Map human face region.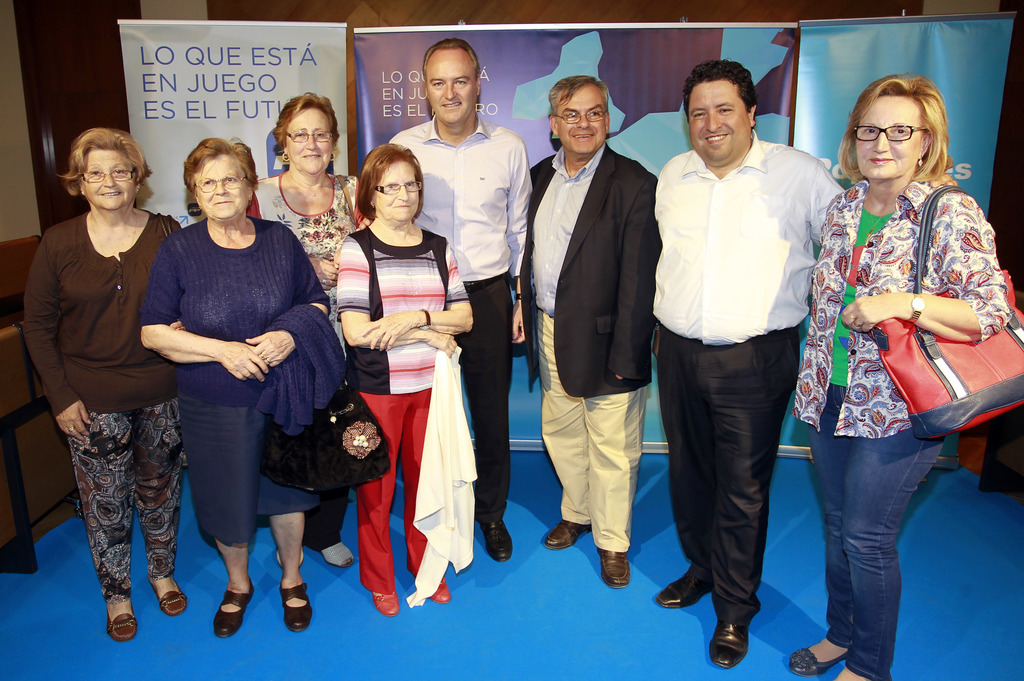
Mapped to {"left": 428, "top": 63, "right": 477, "bottom": 123}.
